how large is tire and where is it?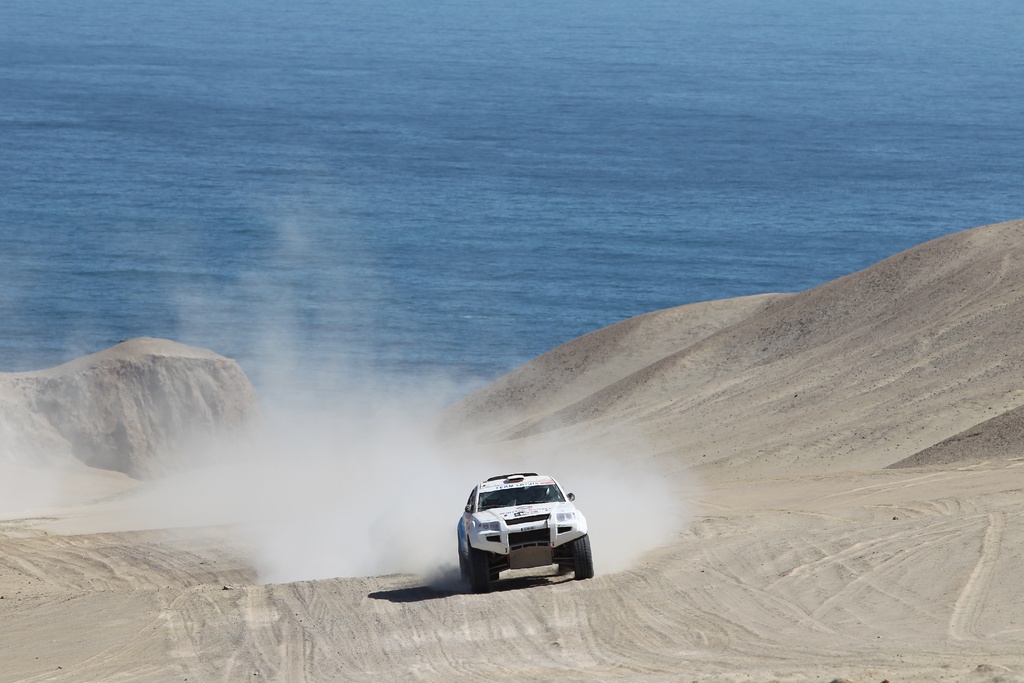
Bounding box: x1=560 y1=555 x2=572 y2=571.
